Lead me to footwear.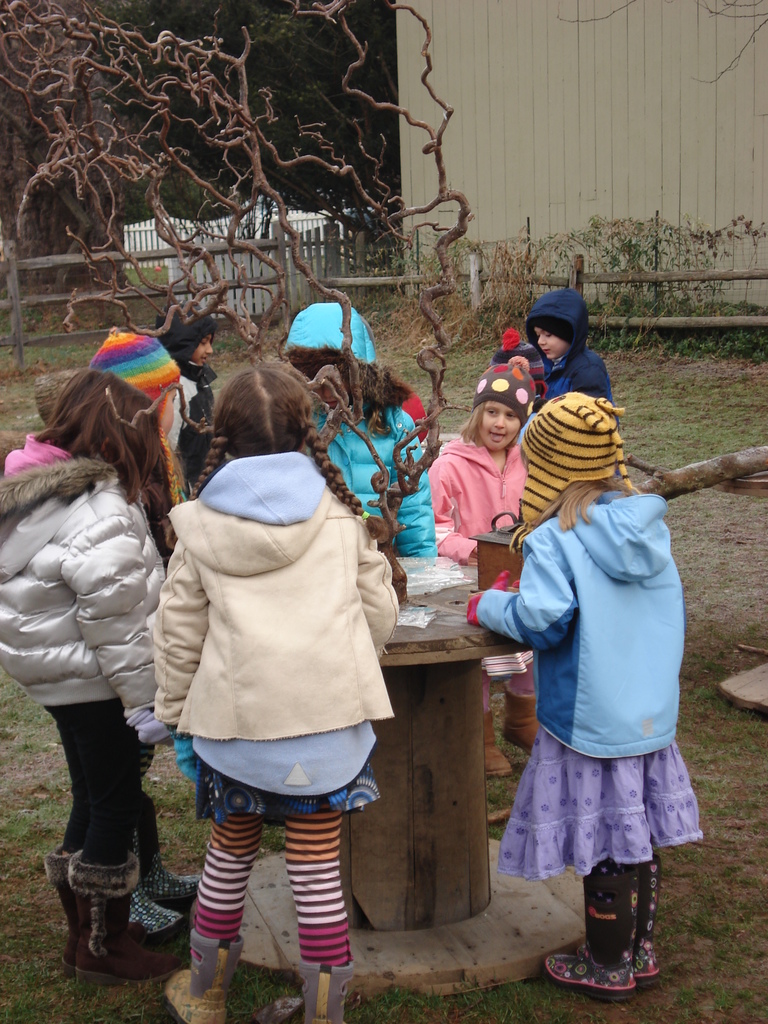
Lead to 75 839 182 980.
